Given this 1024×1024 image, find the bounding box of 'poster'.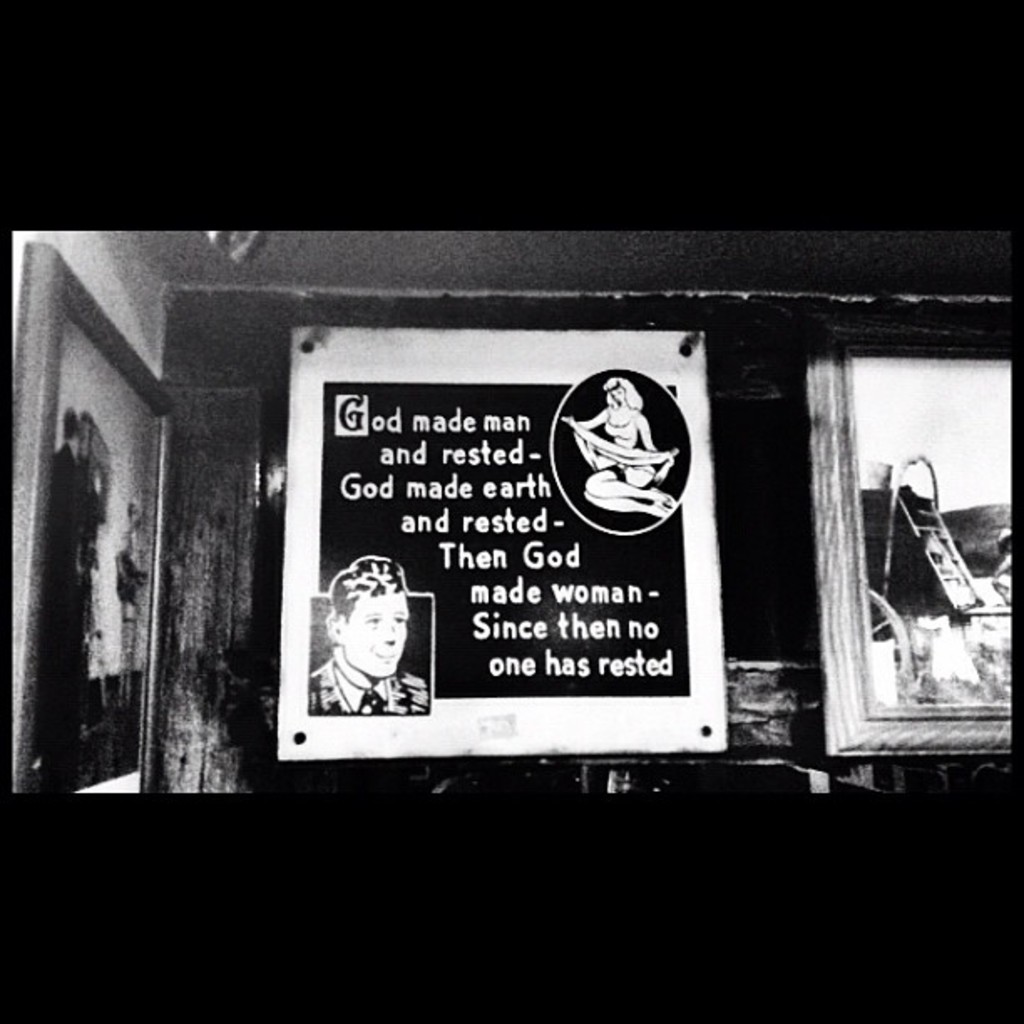
x1=8 y1=233 x2=1022 y2=800.
